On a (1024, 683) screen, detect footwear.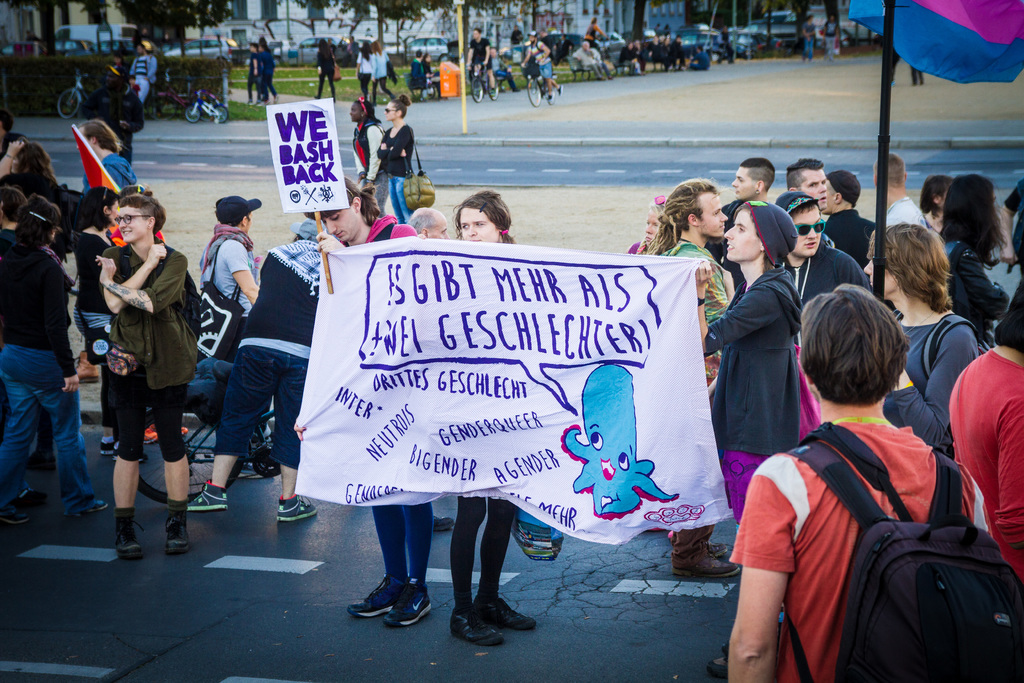
bbox=[188, 479, 228, 513].
